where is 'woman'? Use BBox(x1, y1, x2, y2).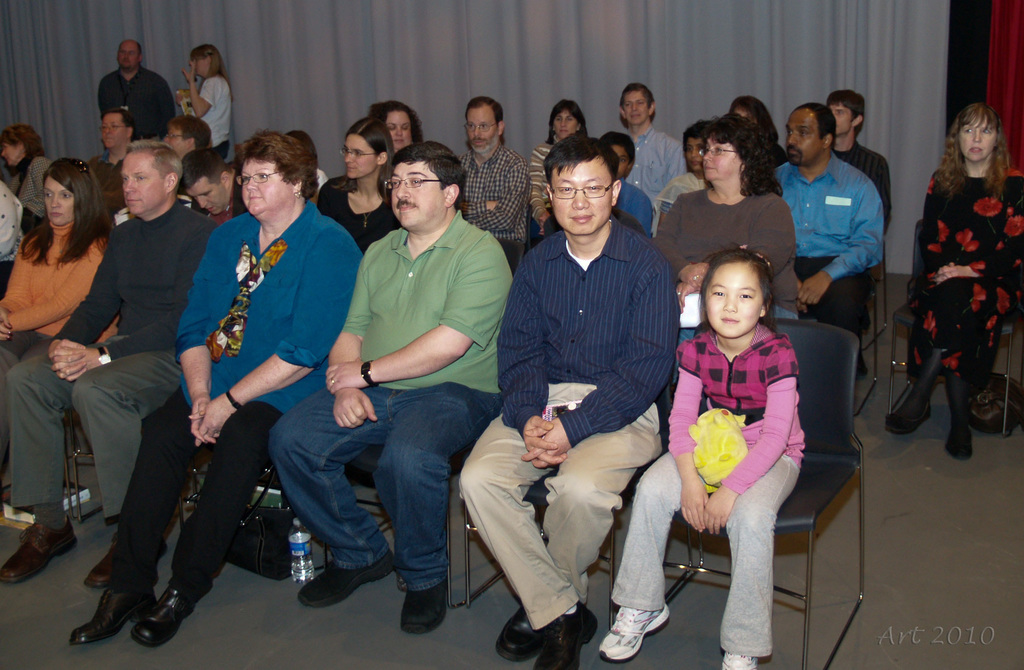
BBox(904, 105, 1016, 465).
